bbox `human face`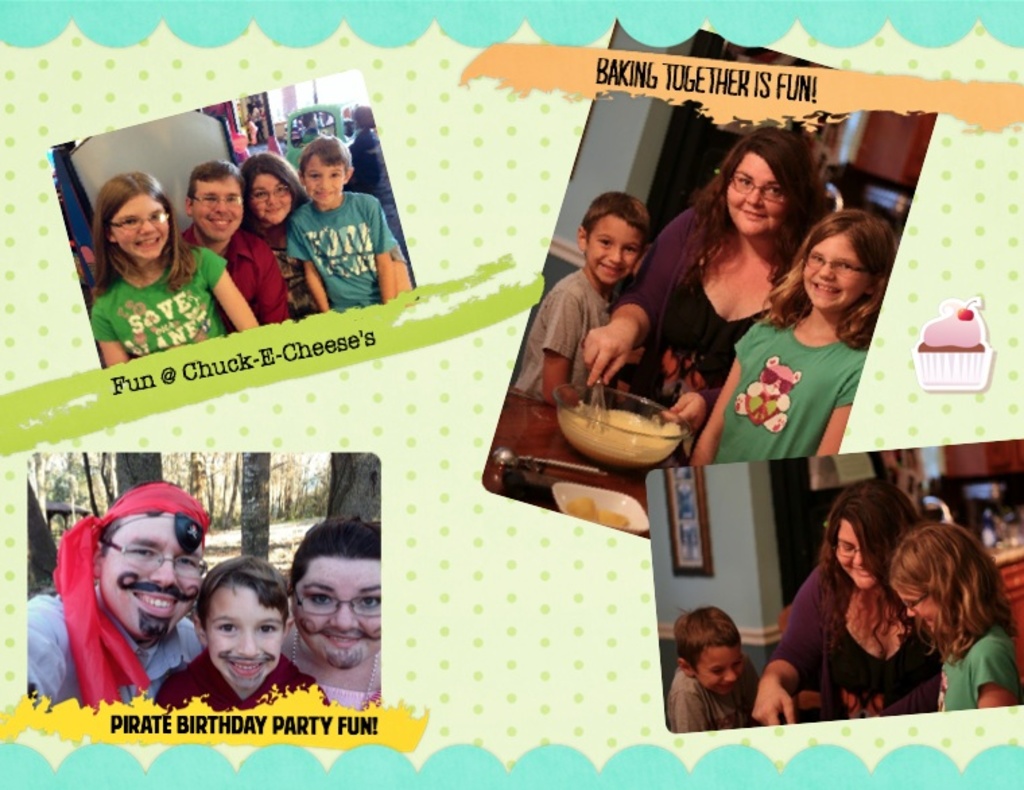
193 174 241 241
